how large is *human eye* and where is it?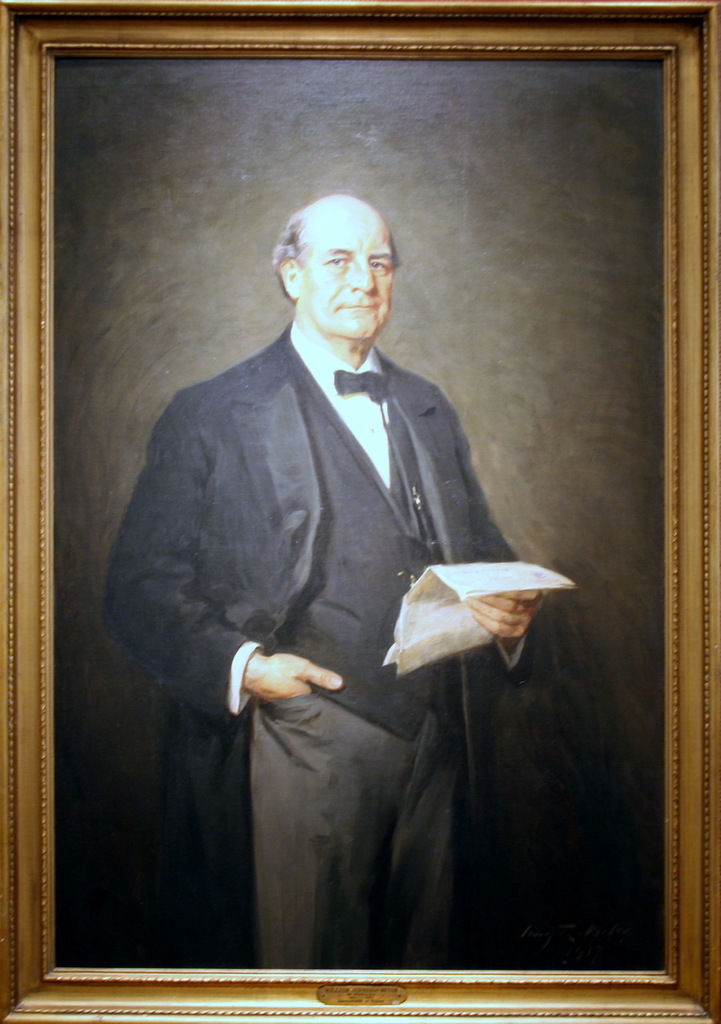
Bounding box: pyautogui.locateOnScreen(324, 254, 349, 266).
